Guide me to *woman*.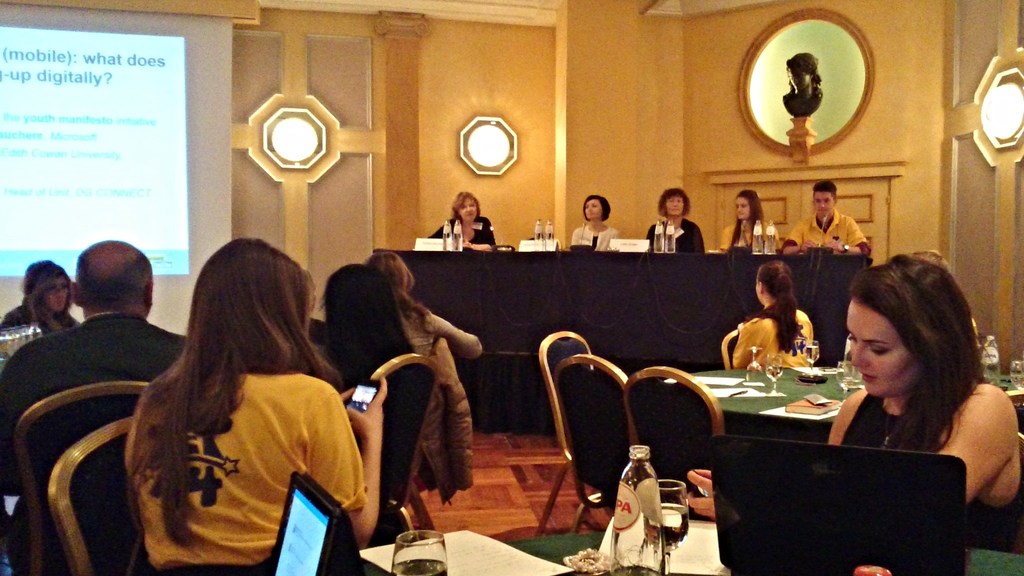
Guidance: bbox=(575, 196, 620, 250).
